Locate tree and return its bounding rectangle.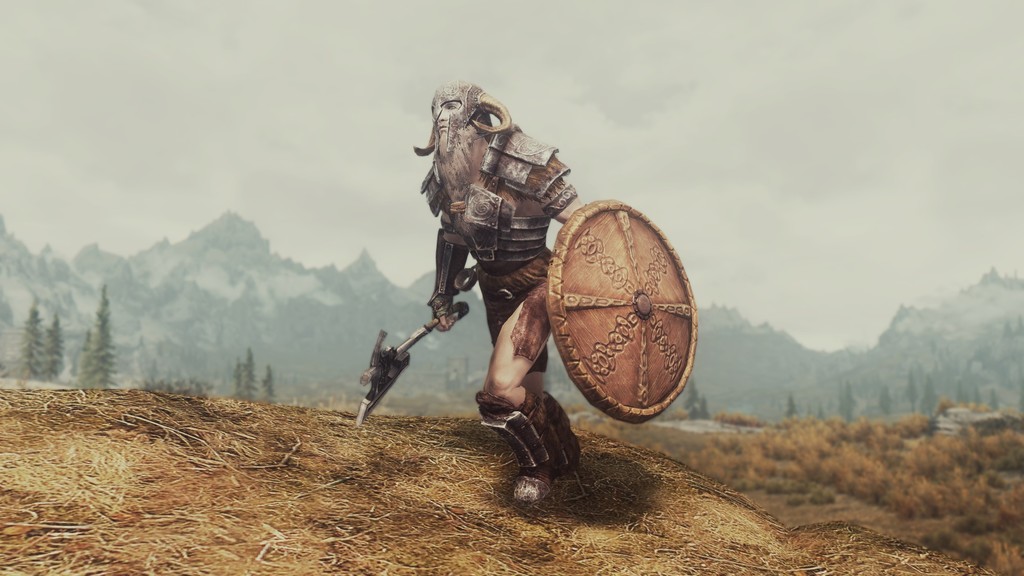
BBox(906, 371, 942, 402).
